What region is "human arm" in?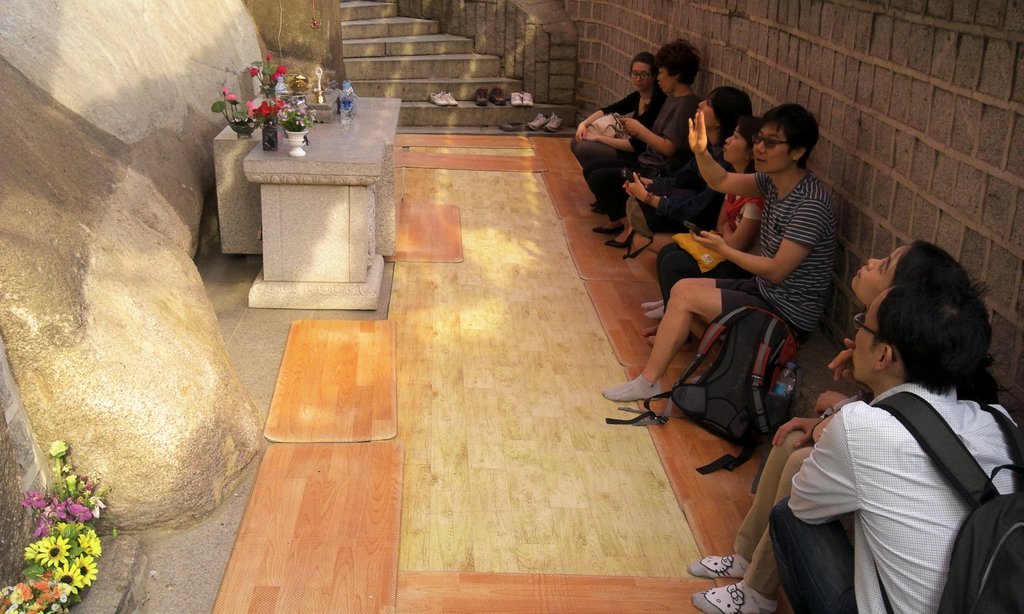
<region>825, 333, 874, 395</region>.
